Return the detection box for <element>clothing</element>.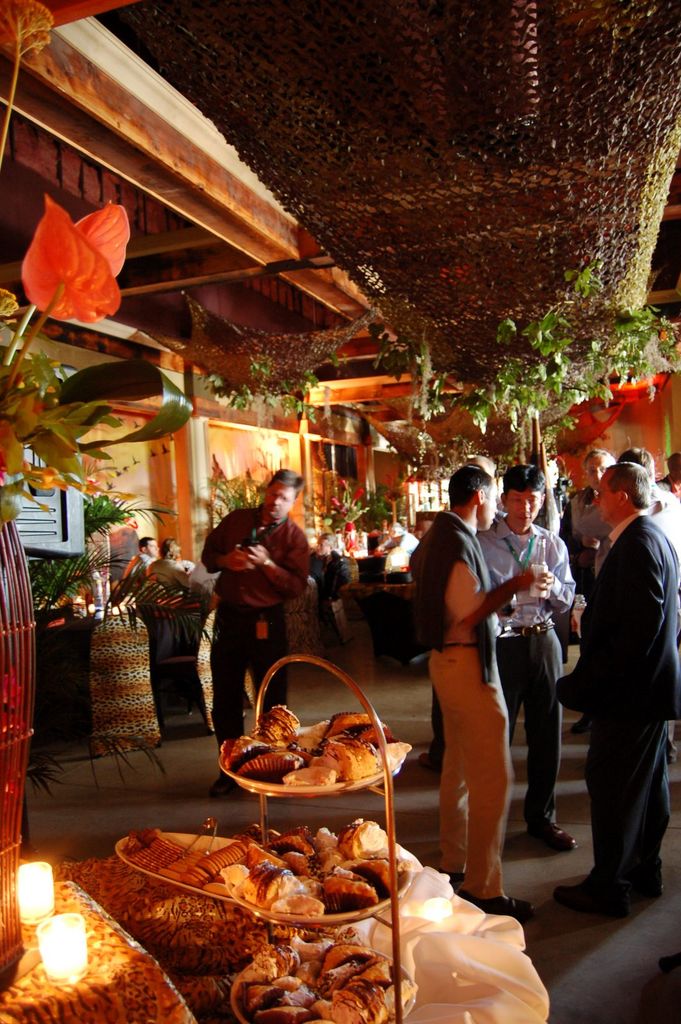
<box>147,556,184,585</box>.
